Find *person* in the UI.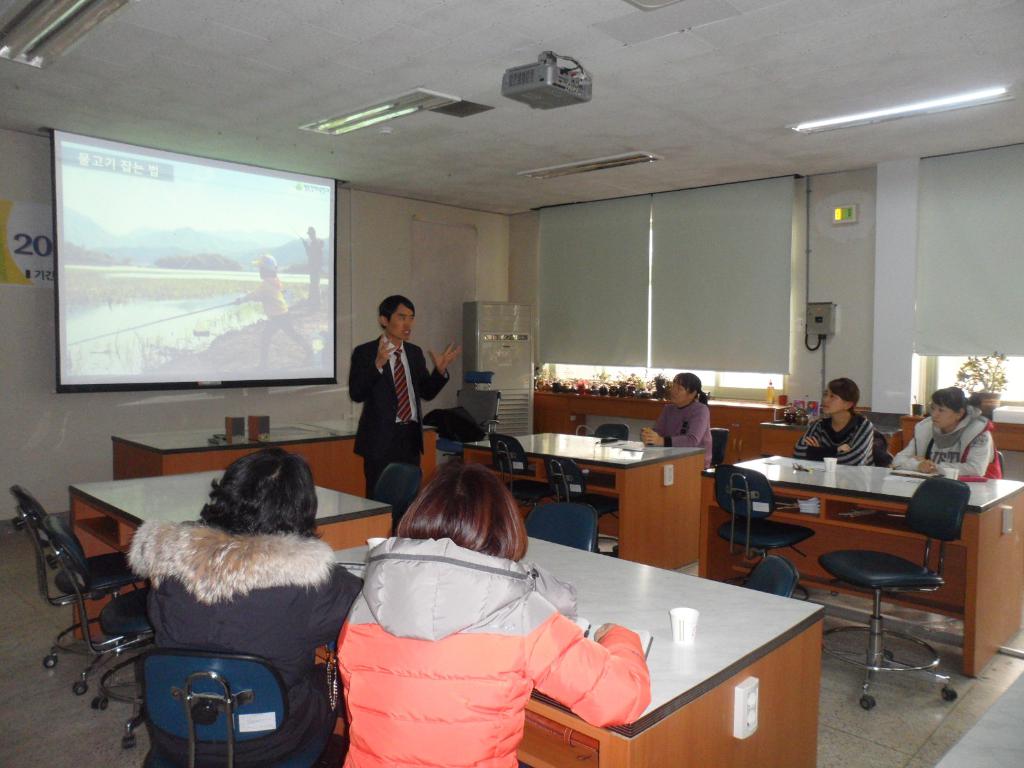
UI element at 348 294 461 502.
